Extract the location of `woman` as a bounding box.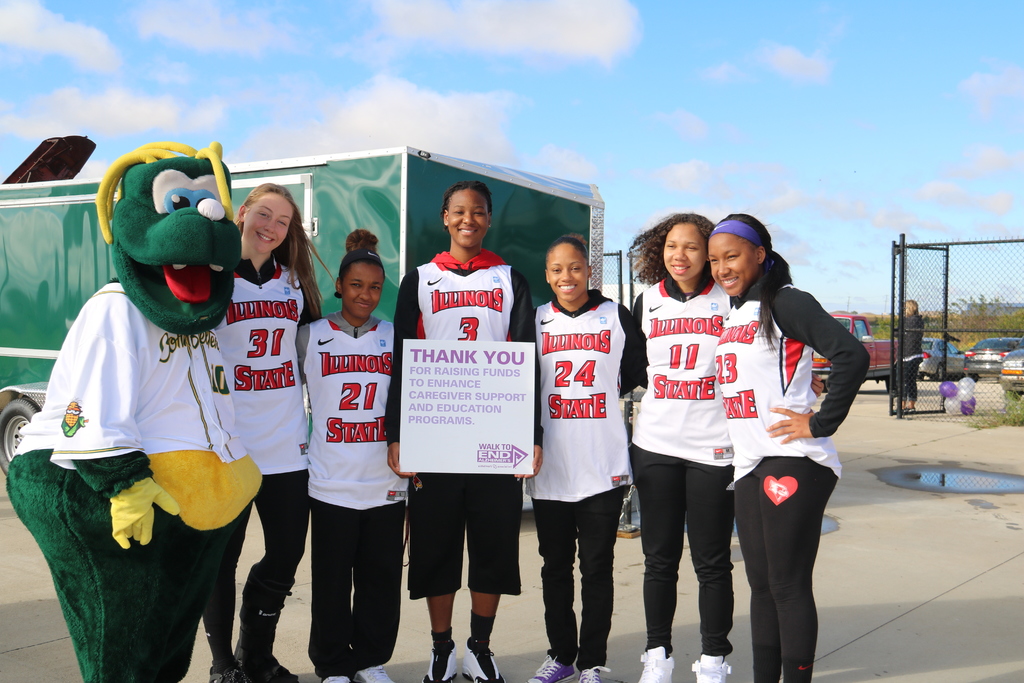
[383,181,542,682].
